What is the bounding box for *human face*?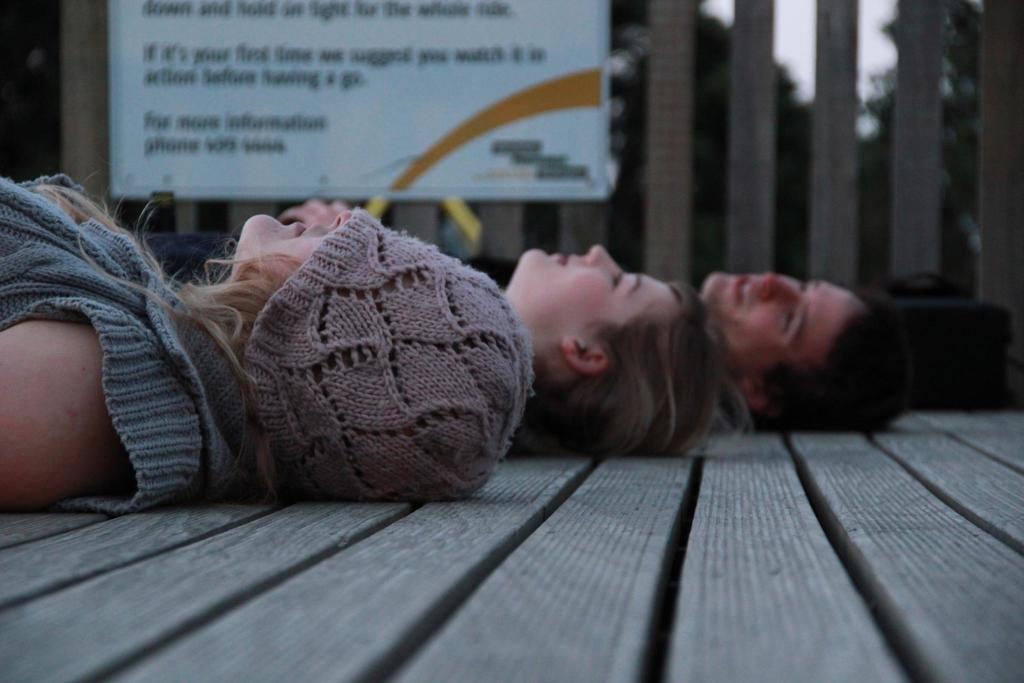
<box>506,241,671,342</box>.
